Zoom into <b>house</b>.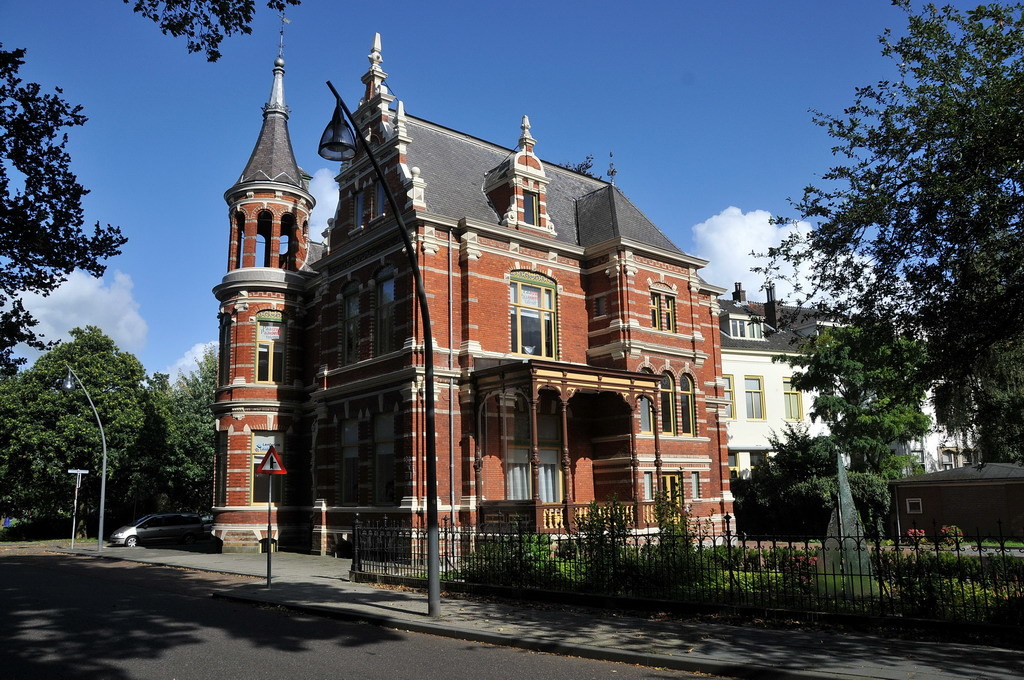
Zoom target: bbox=(904, 379, 984, 476).
